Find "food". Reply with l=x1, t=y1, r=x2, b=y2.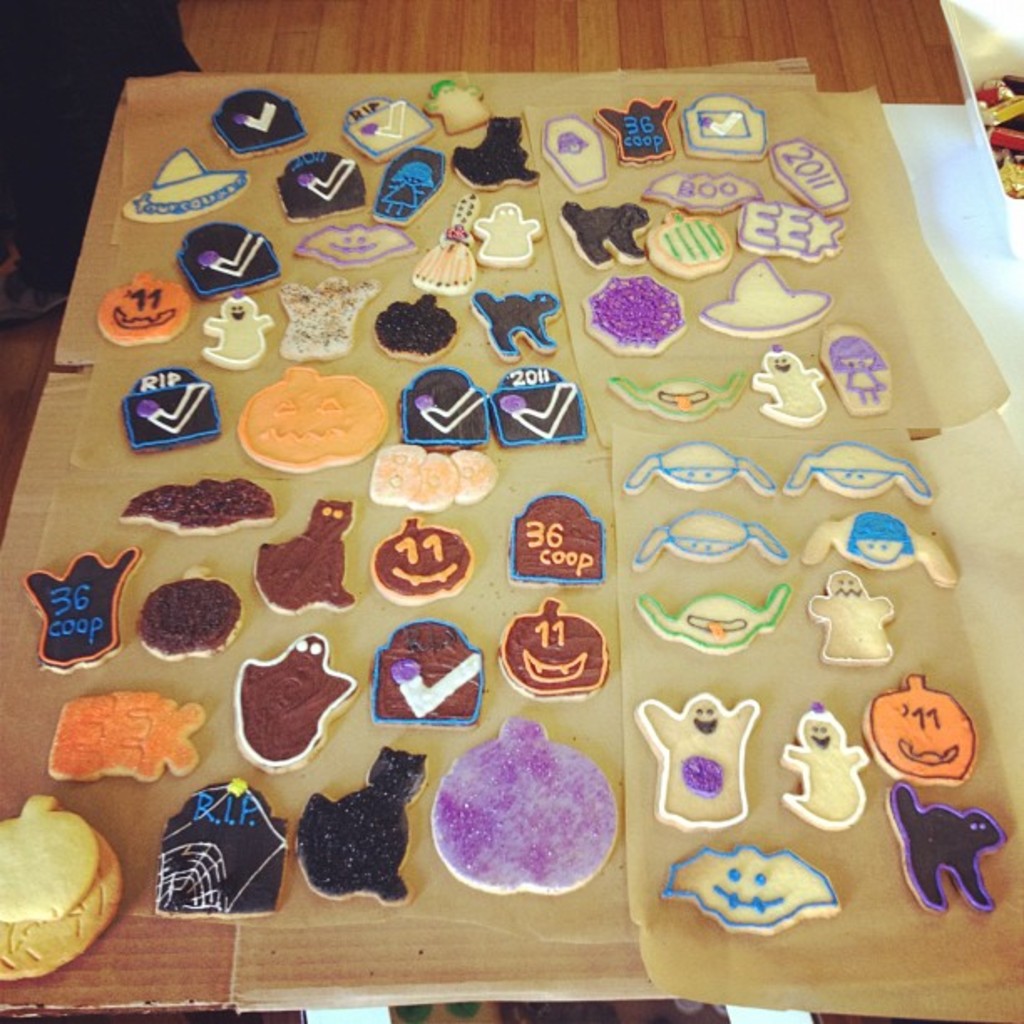
l=366, t=289, r=458, b=365.
